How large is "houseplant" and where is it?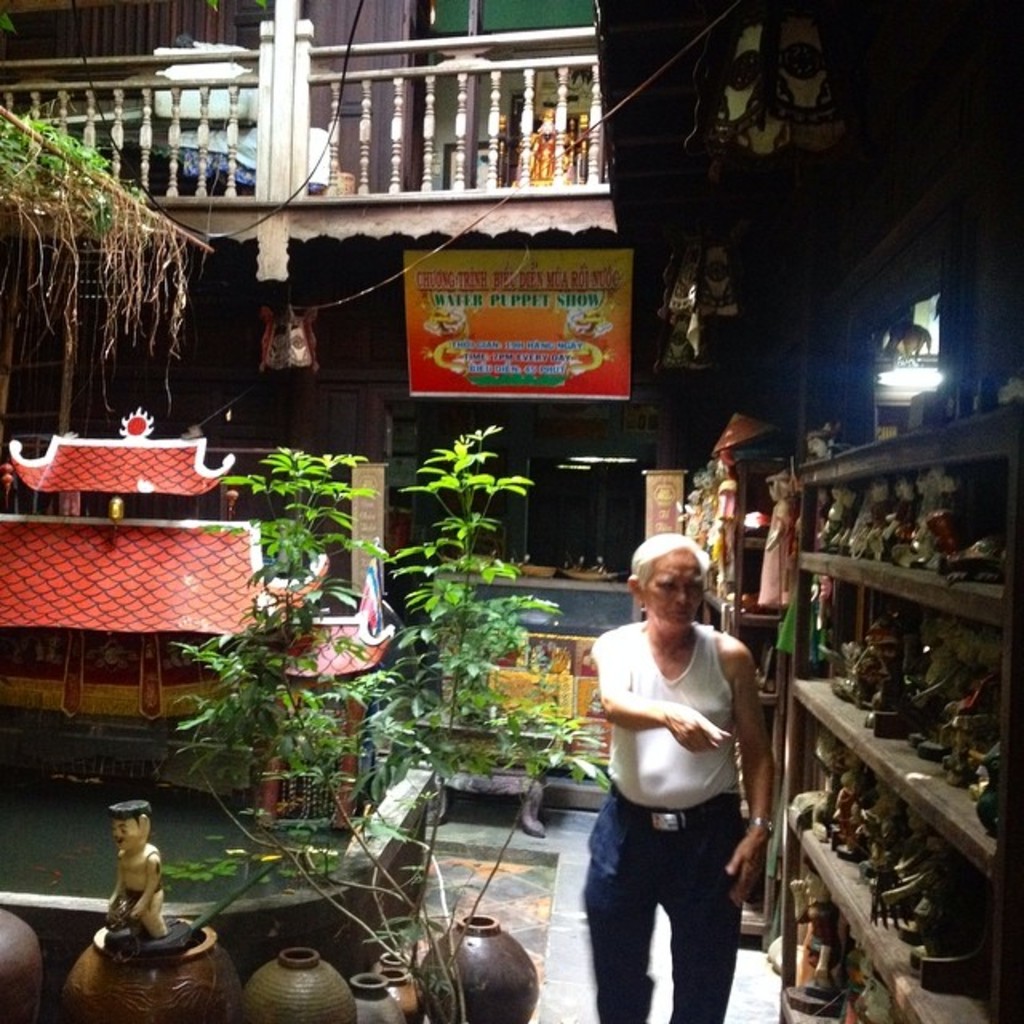
Bounding box: (x1=165, y1=413, x2=624, y2=1022).
